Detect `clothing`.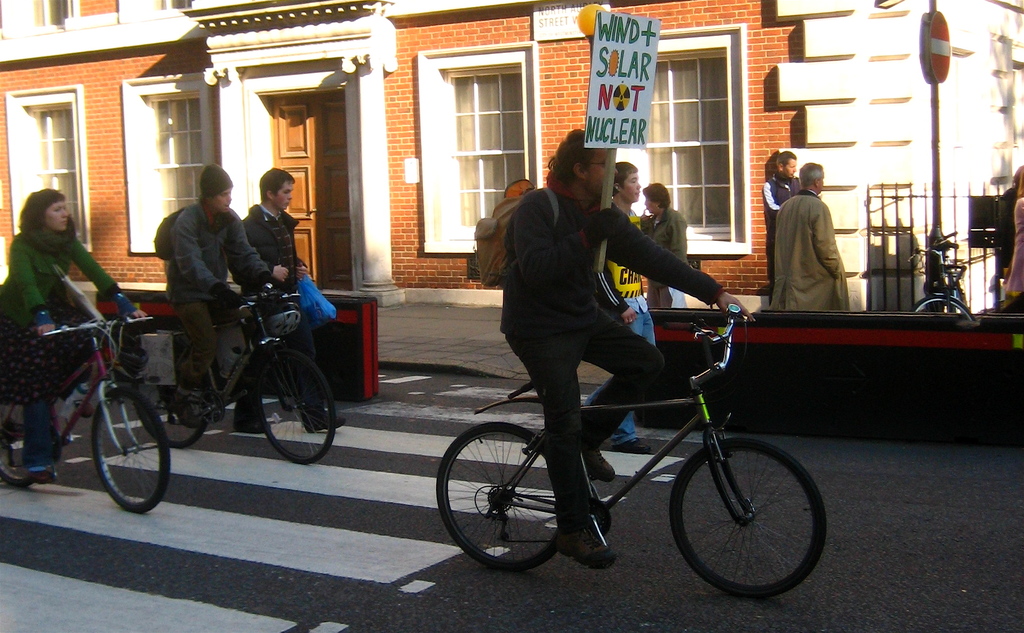
Detected at BBox(232, 197, 320, 422).
